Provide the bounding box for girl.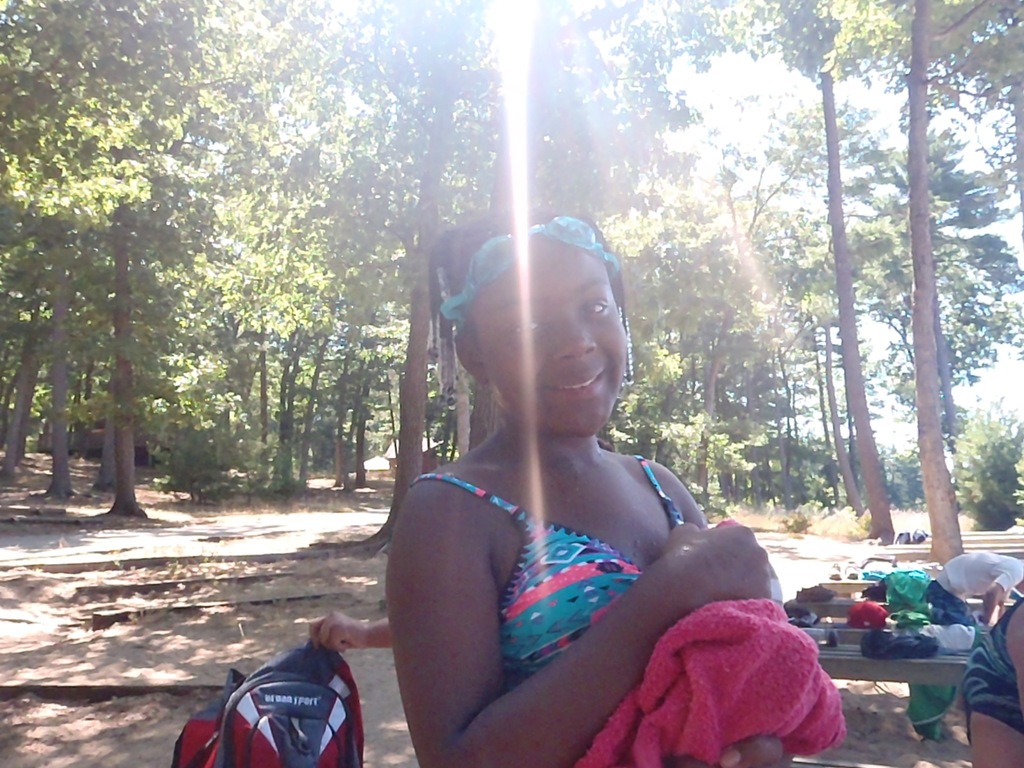
detection(336, 188, 838, 757).
